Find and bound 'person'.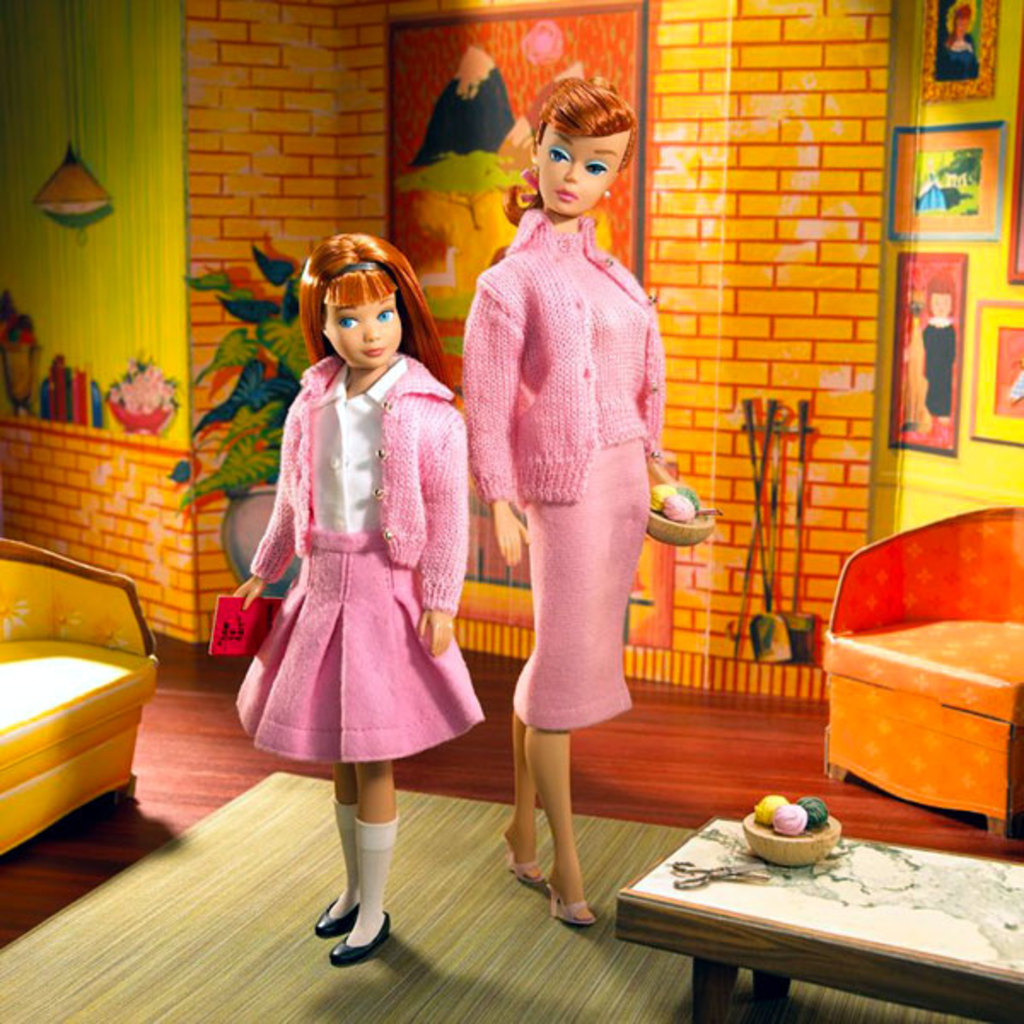
Bound: left=227, top=234, right=478, bottom=969.
